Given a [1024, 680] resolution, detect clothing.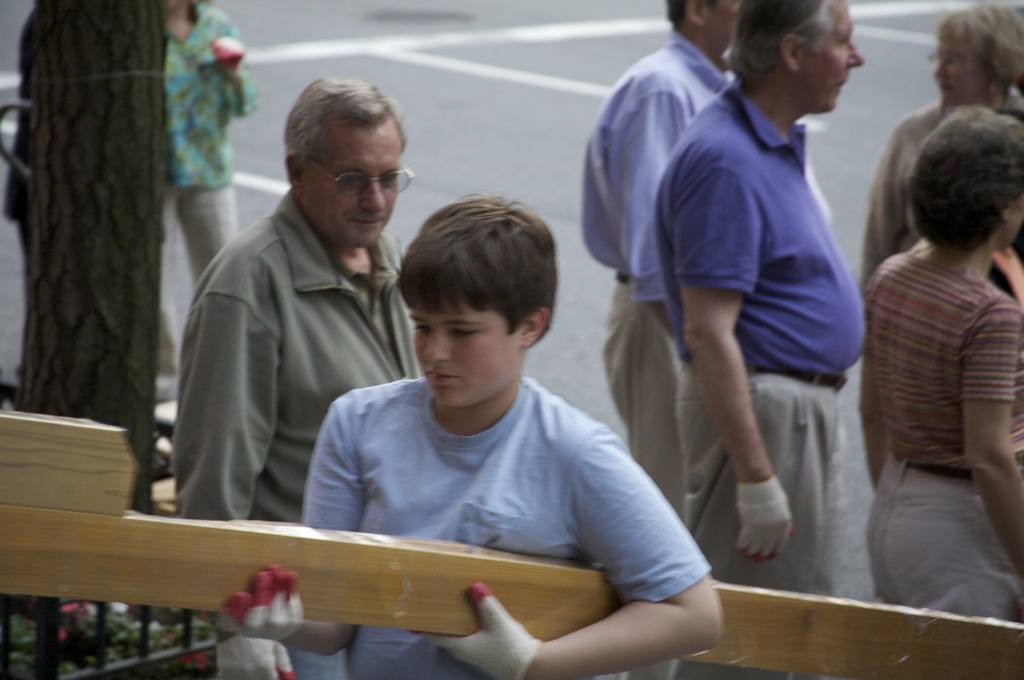
[left=298, top=371, right=716, bottom=679].
